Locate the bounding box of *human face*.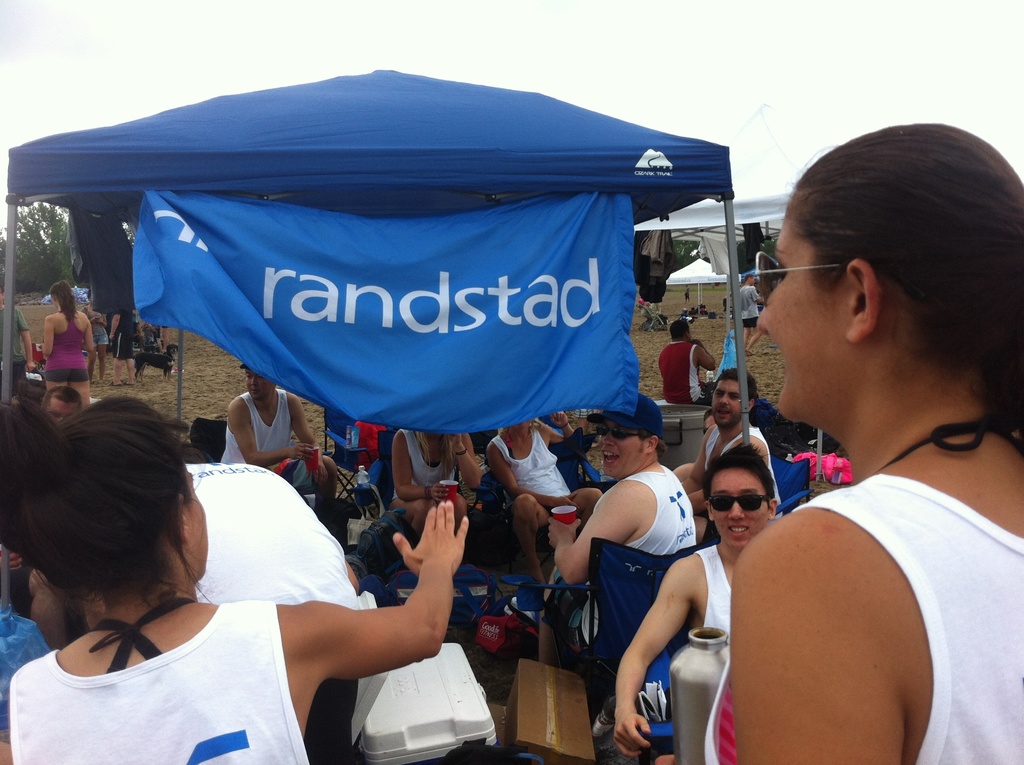
Bounding box: <box>757,205,847,421</box>.
